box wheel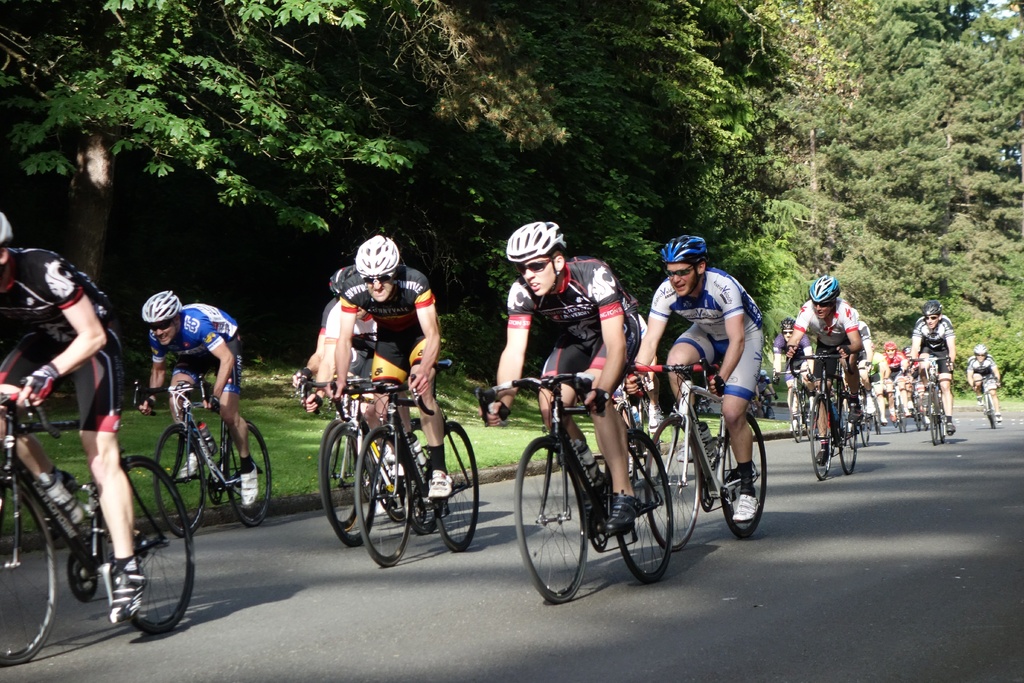
region(913, 395, 918, 431)
